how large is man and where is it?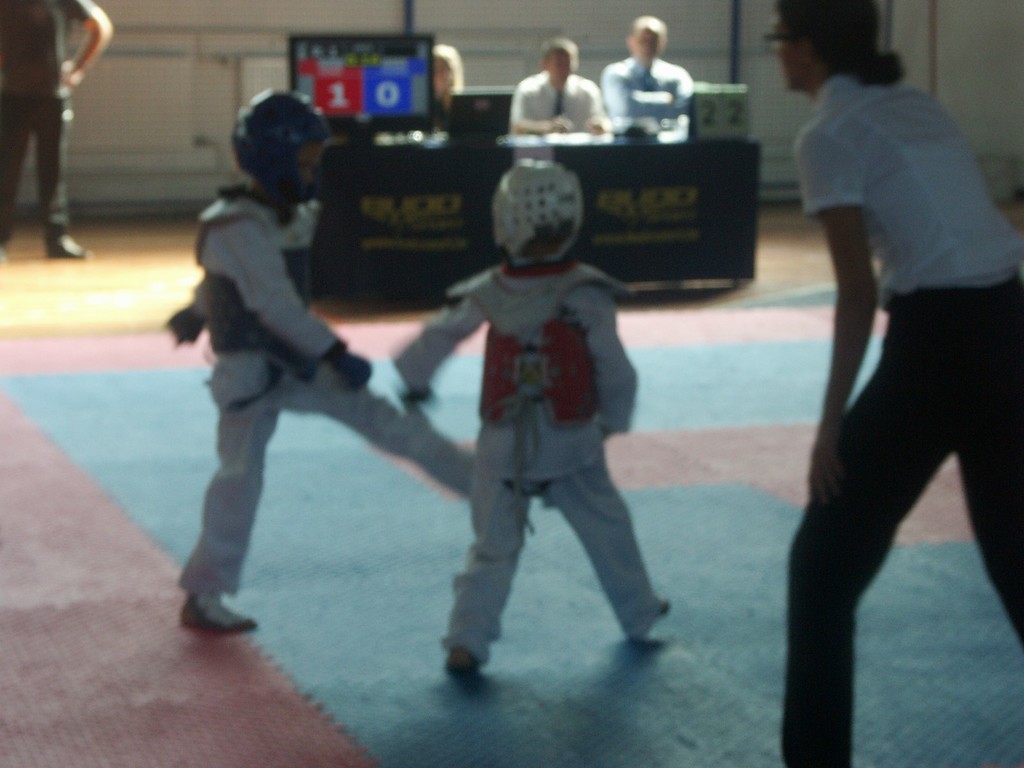
Bounding box: x1=602, y1=17, x2=692, y2=125.
